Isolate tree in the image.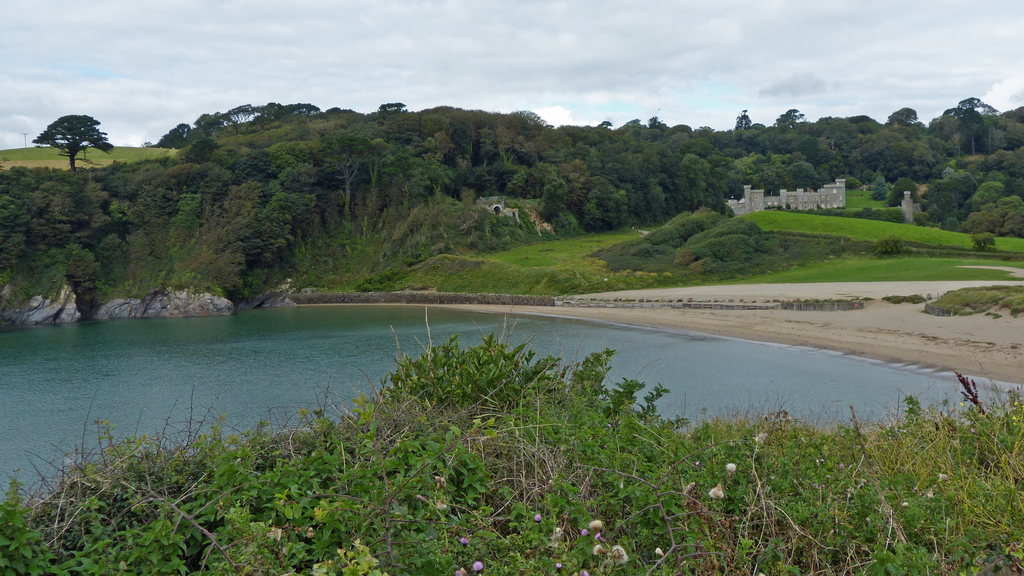
Isolated region: (776,135,812,161).
